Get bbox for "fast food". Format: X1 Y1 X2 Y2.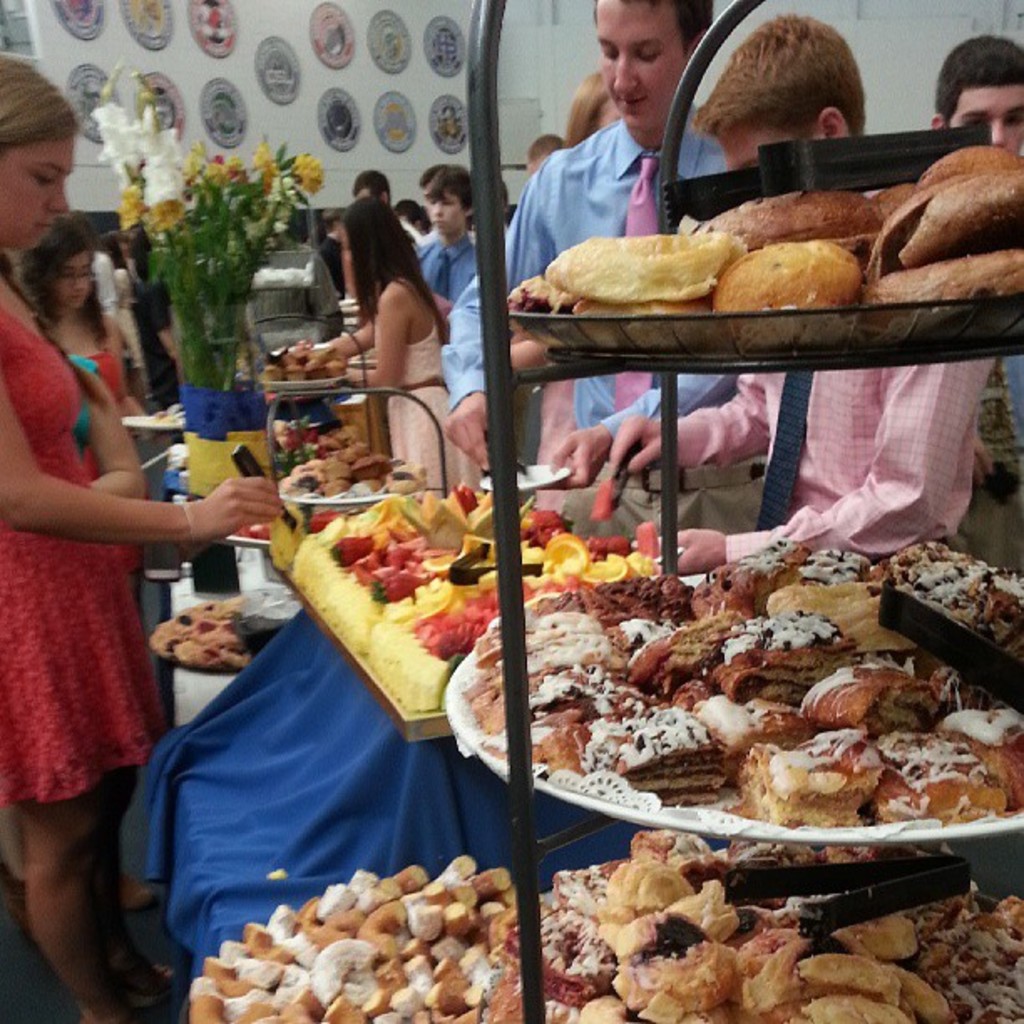
731 827 888 867.
